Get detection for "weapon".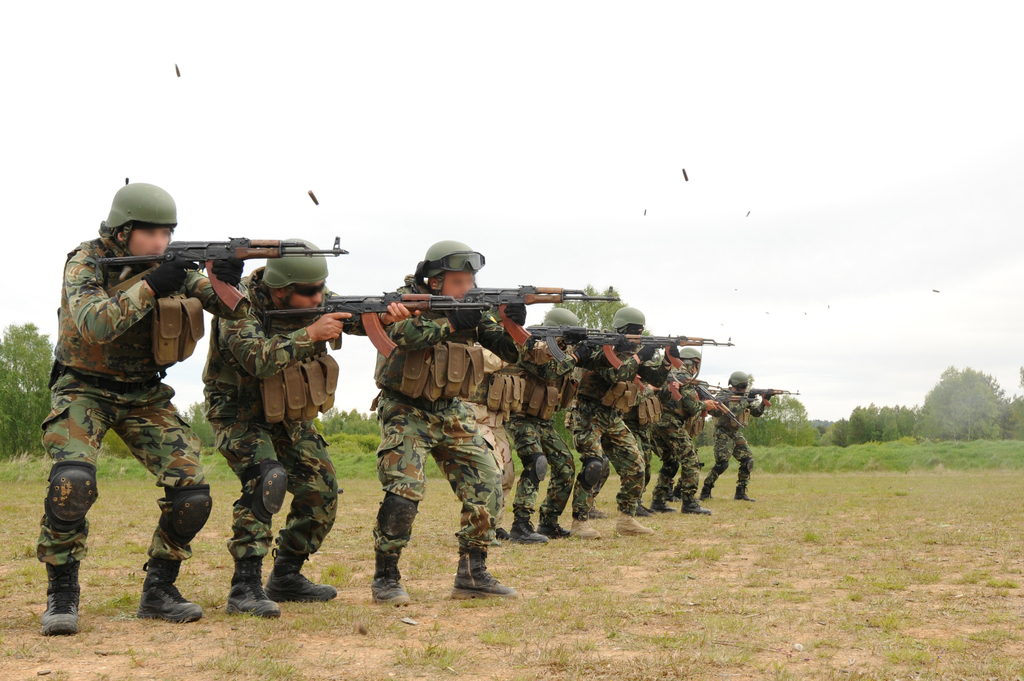
Detection: 456,285,628,358.
